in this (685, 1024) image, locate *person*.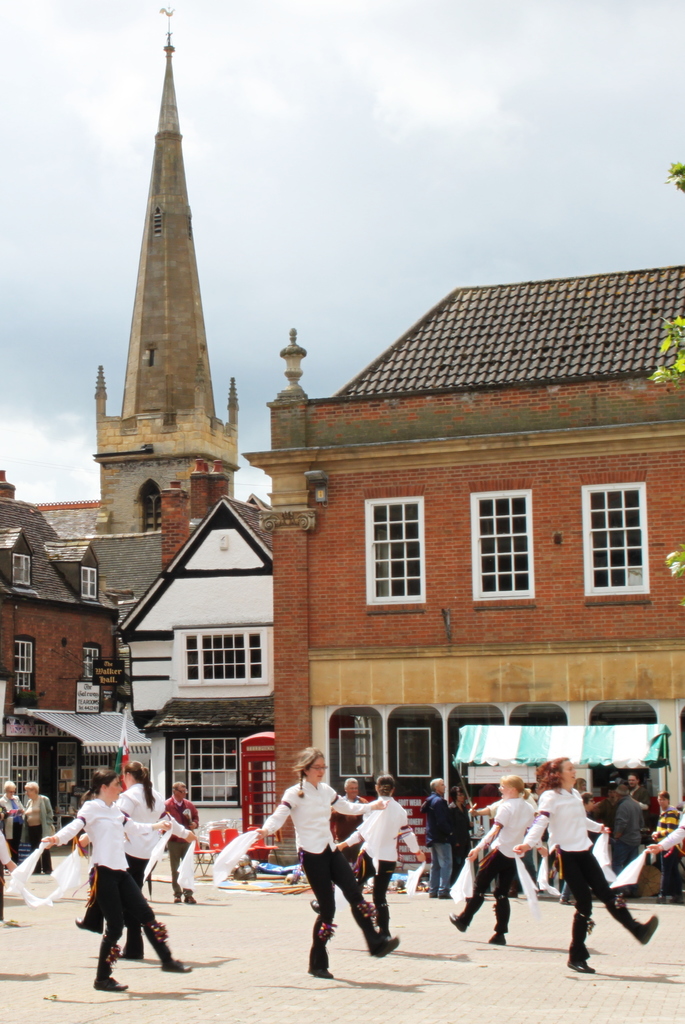
Bounding box: pyautogui.locateOnScreen(445, 776, 536, 936).
